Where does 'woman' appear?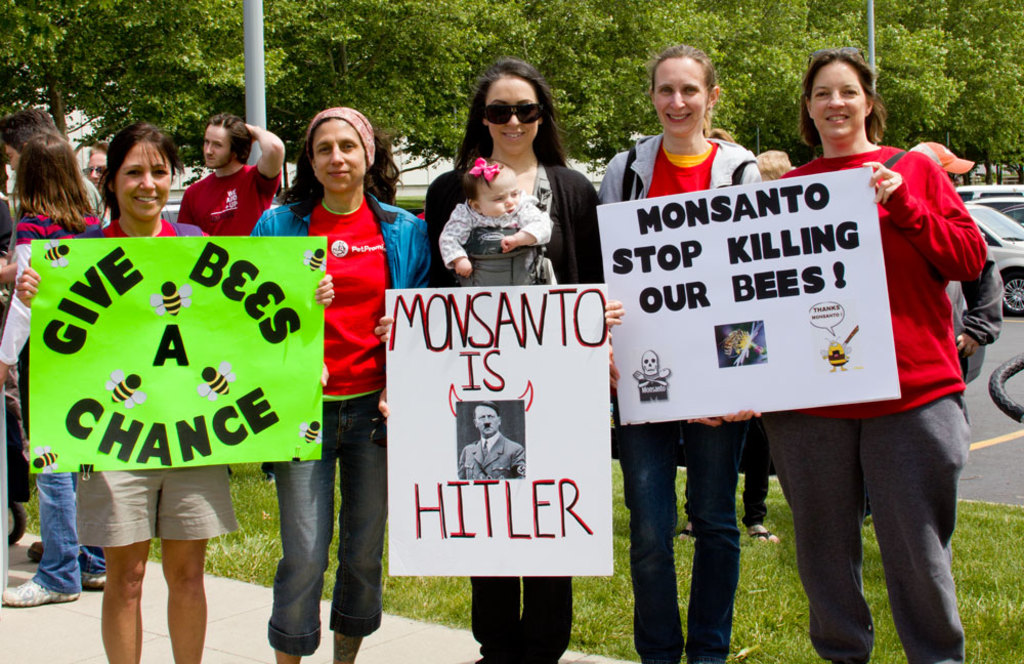
Appears at BBox(741, 54, 990, 609).
